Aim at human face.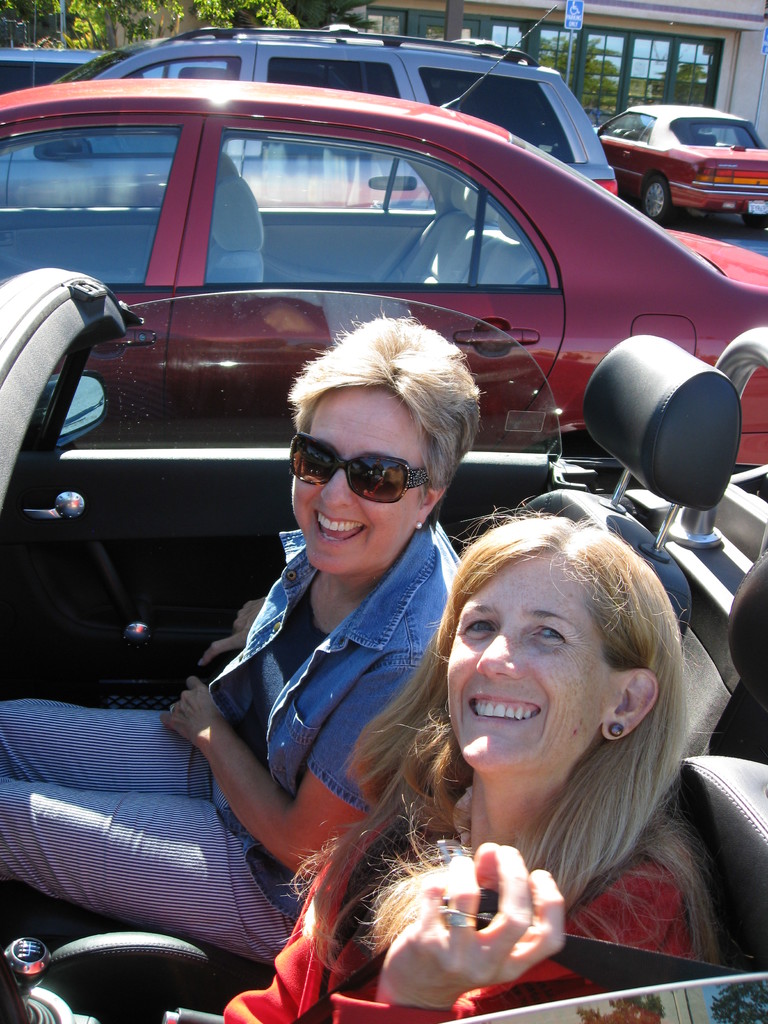
Aimed at x1=291 y1=381 x2=433 y2=575.
